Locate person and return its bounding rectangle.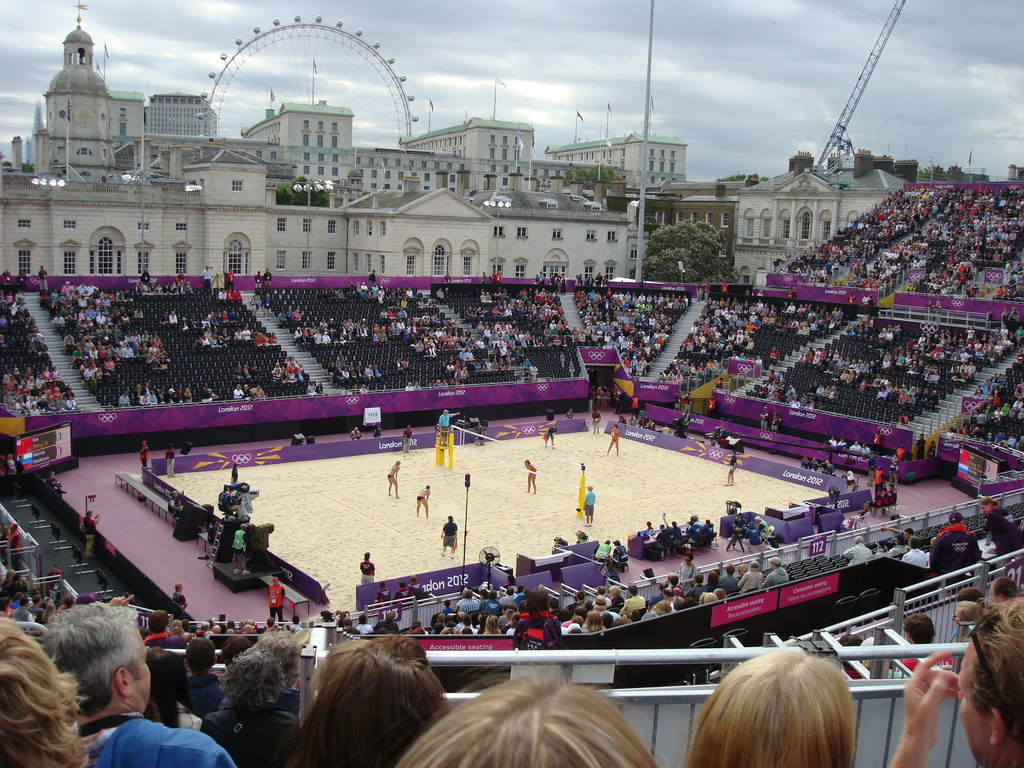
<bbox>118, 390, 132, 408</bbox>.
